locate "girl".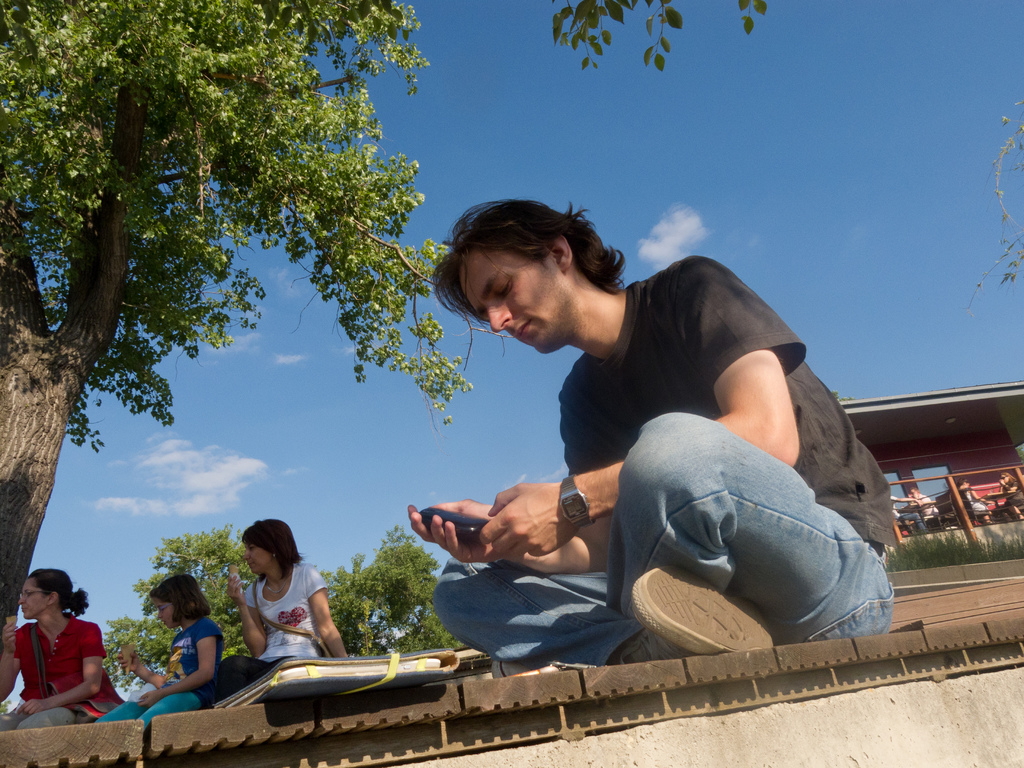
Bounding box: box(93, 574, 226, 724).
